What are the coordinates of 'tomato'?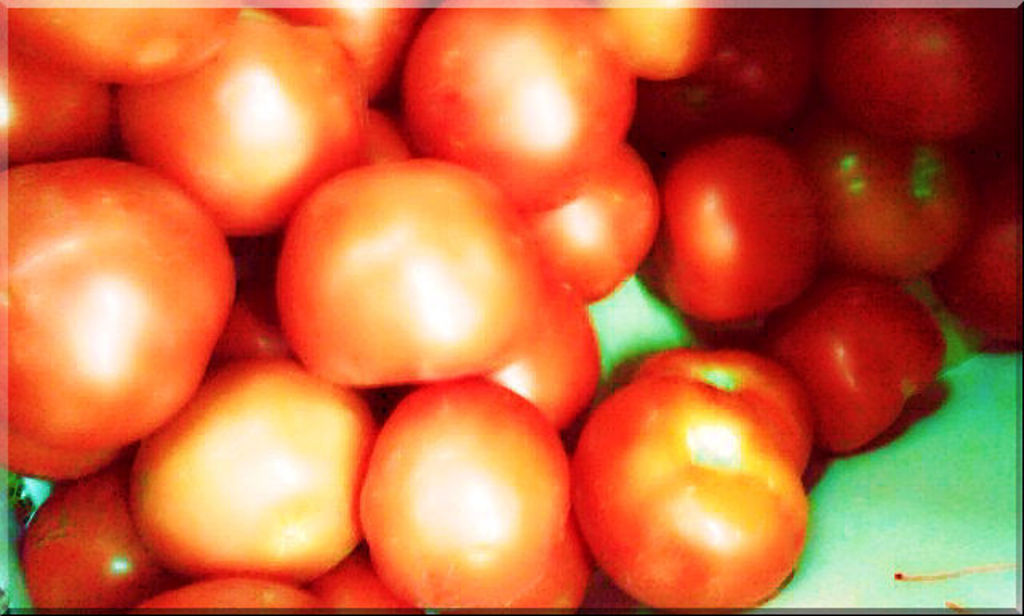
bbox=(8, 155, 235, 450).
